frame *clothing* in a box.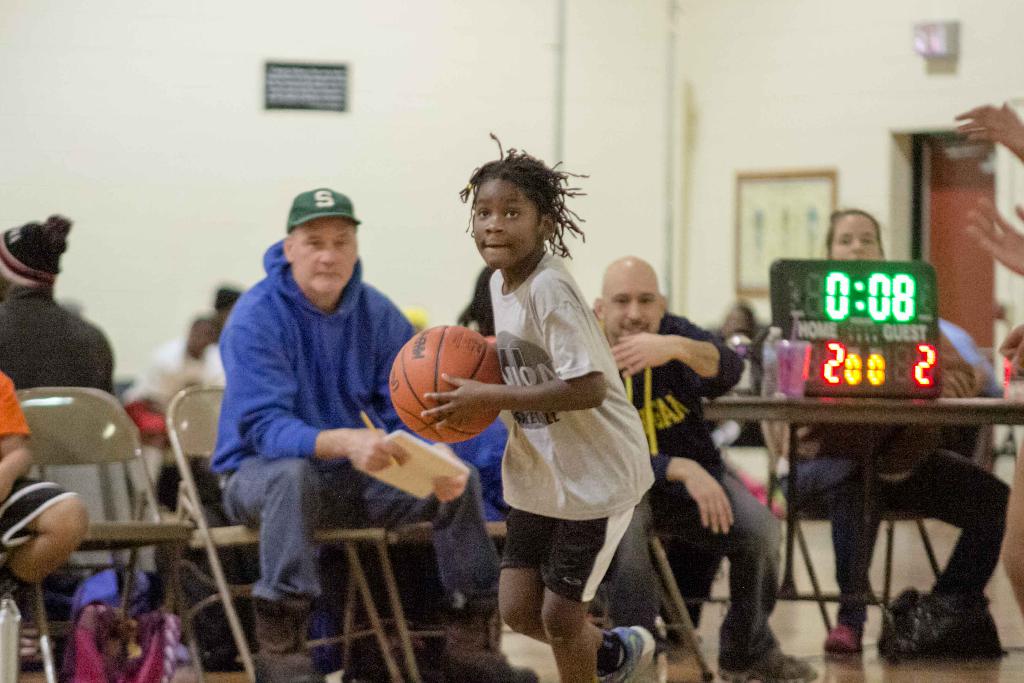
bbox=[0, 357, 80, 559].
